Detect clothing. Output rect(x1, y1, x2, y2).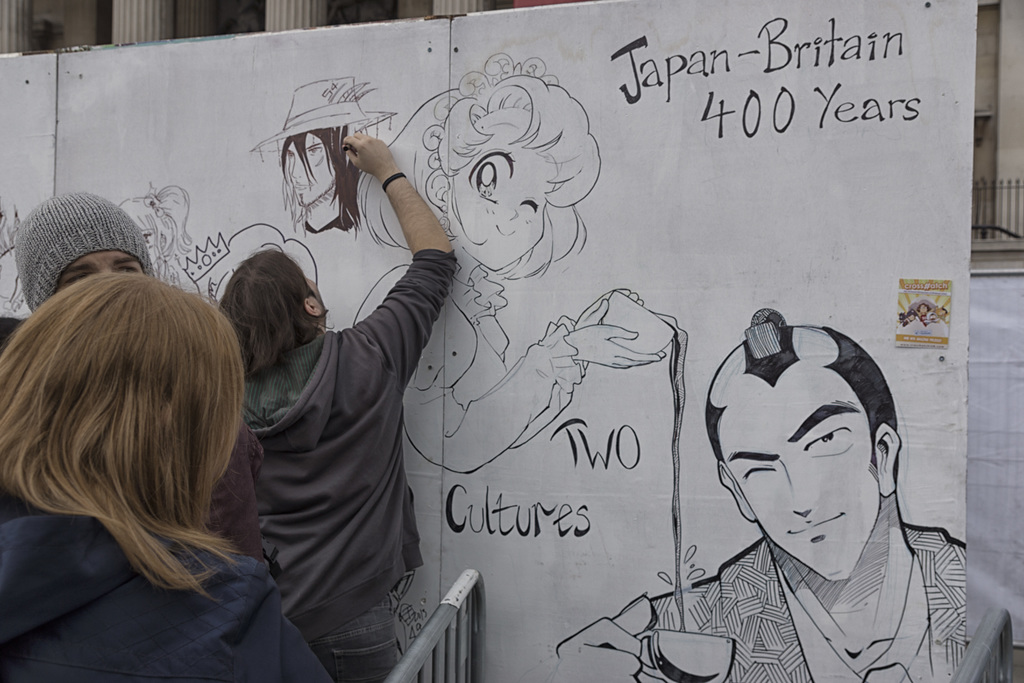
rect(631, 527, 961, 680).
